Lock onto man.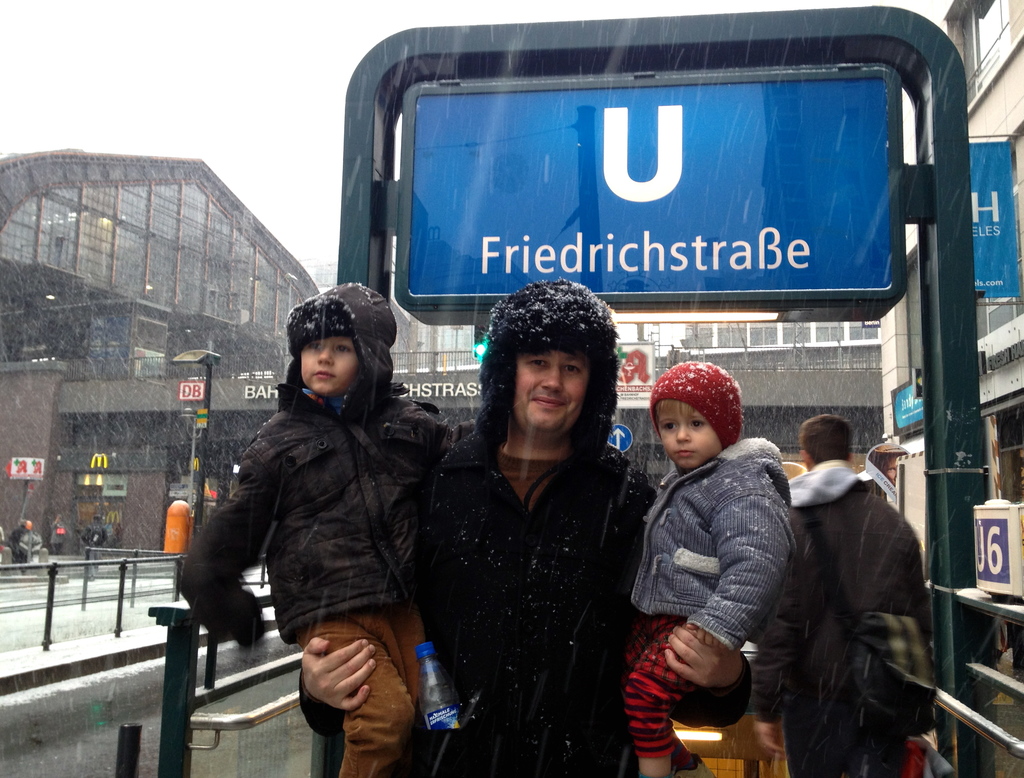
Locked: box(298, 278, 749, 777).
